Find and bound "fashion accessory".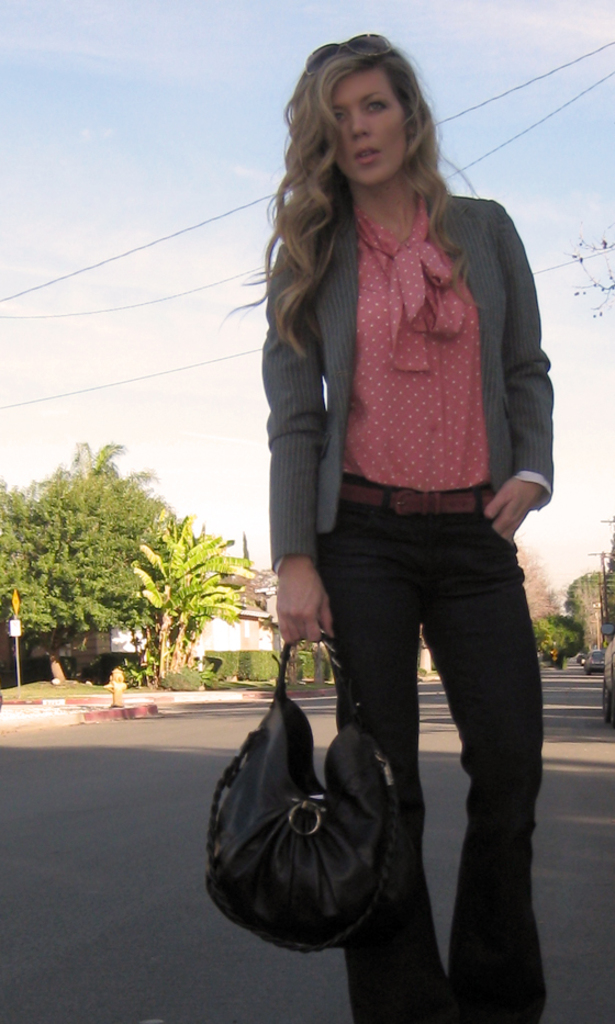
Bound: <region>203, 630, 398, 957</region>.
